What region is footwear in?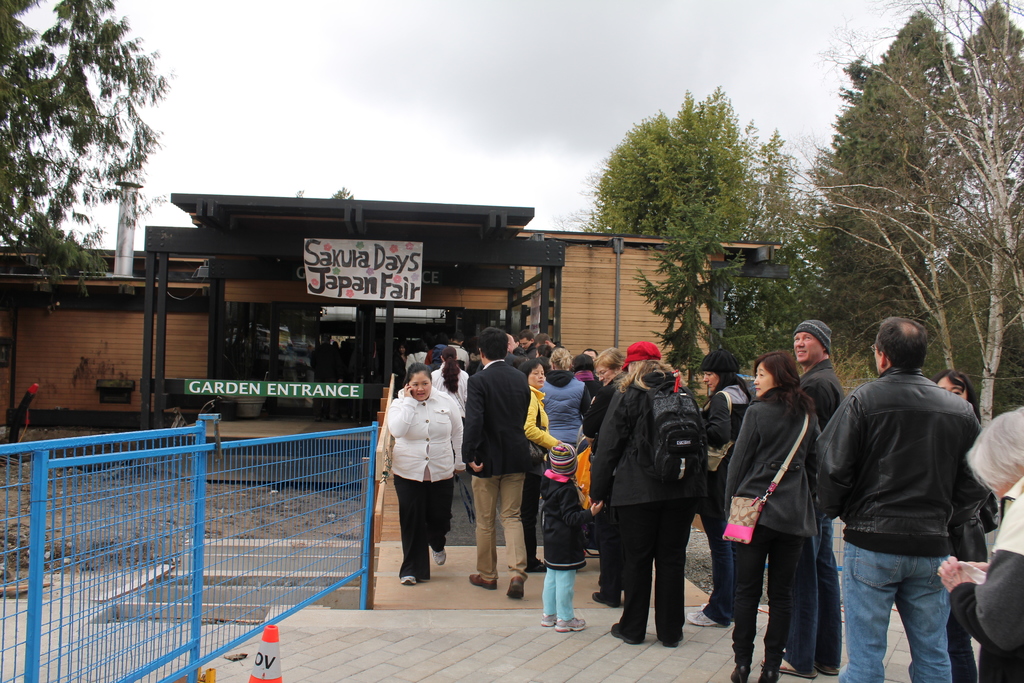
bbox=(553, 609, 589, 634).
